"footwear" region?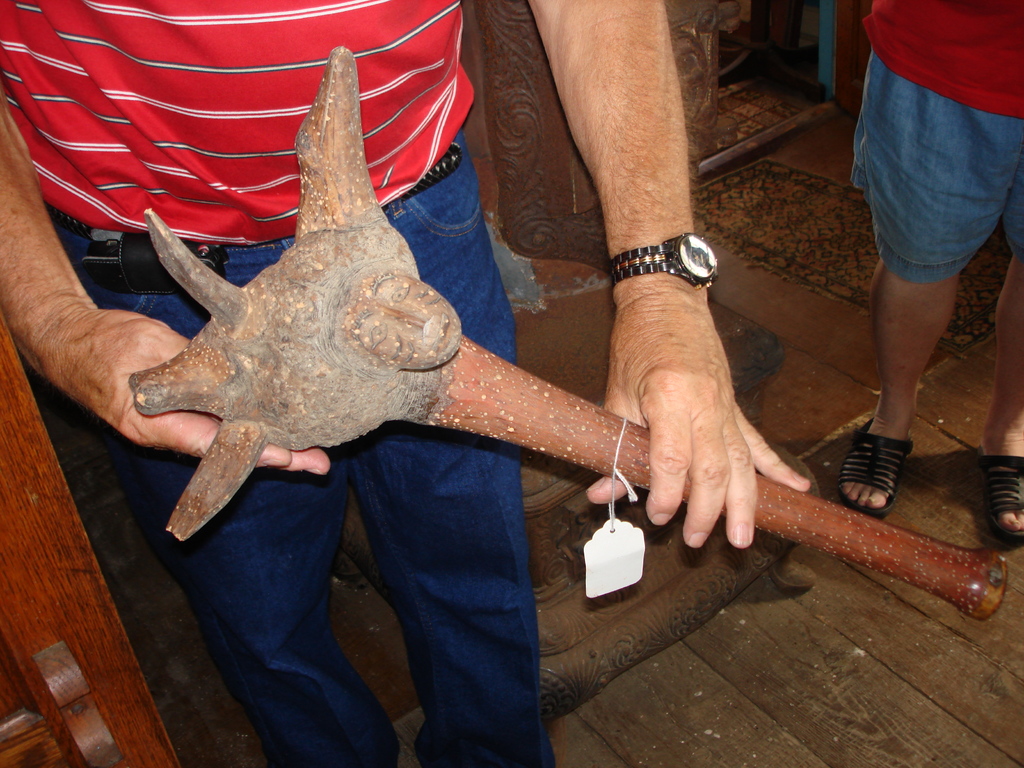
bbox(968, 445, 1023, 552)
